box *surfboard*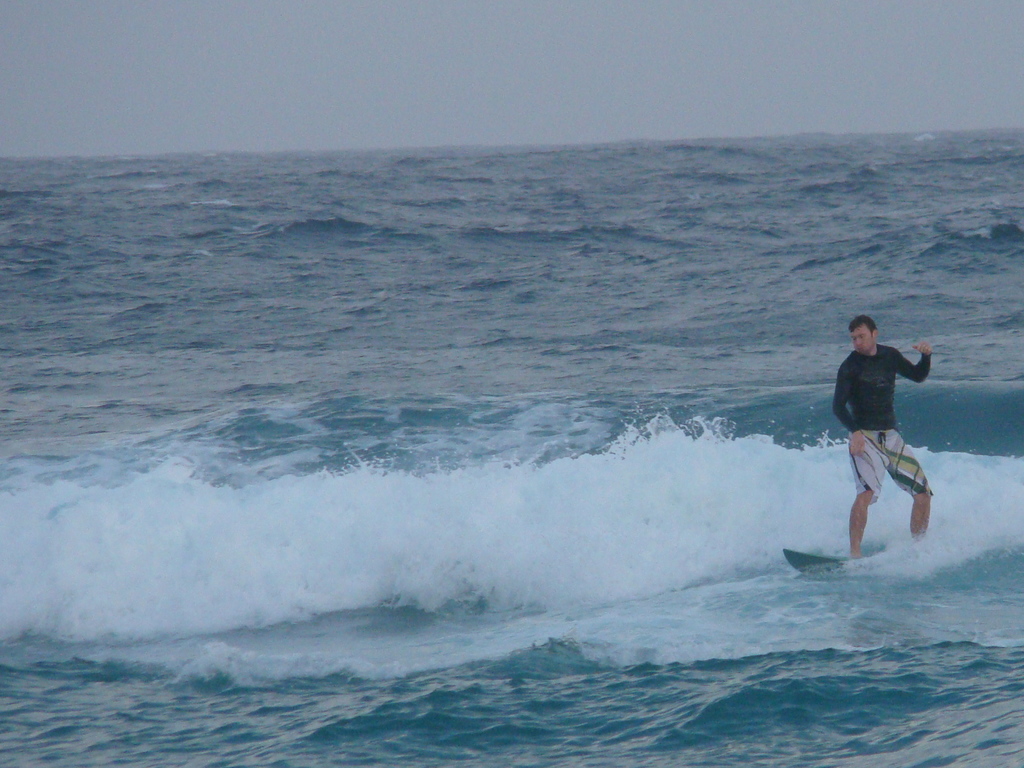
pyautogui.locateOnScreen(781, 549, 840, 575)
